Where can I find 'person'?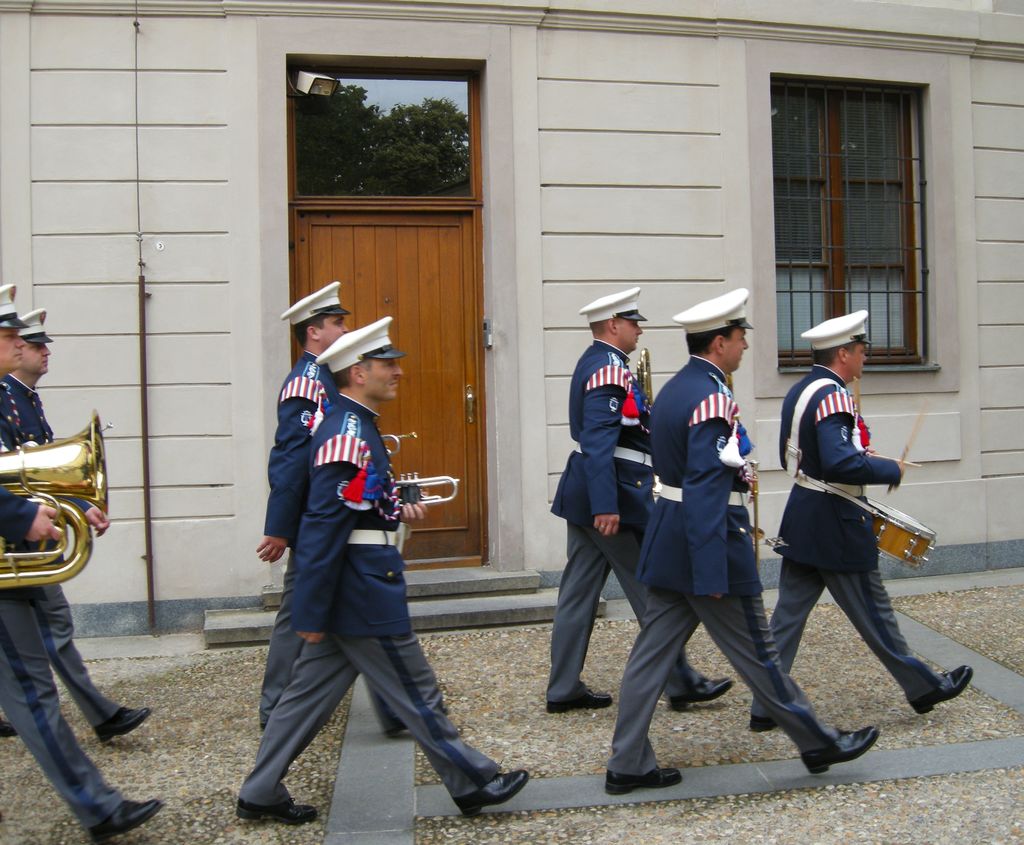
You can find it at [536, 285, 723, 712].
